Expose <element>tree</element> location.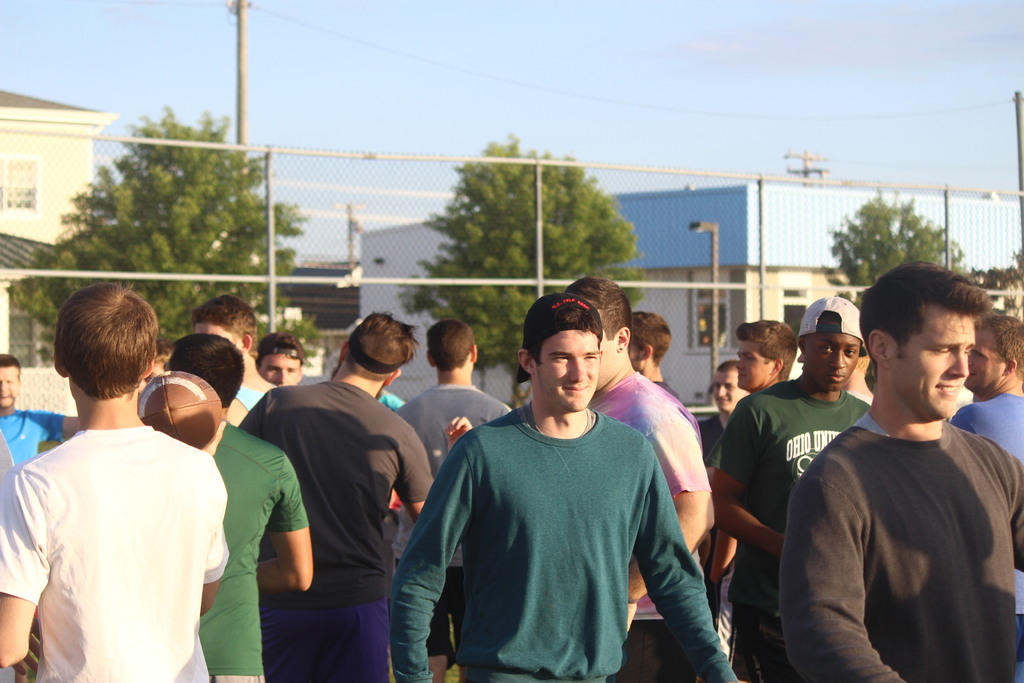
Exposed at <bbox>830, 182, 971, 341</bbox>.
